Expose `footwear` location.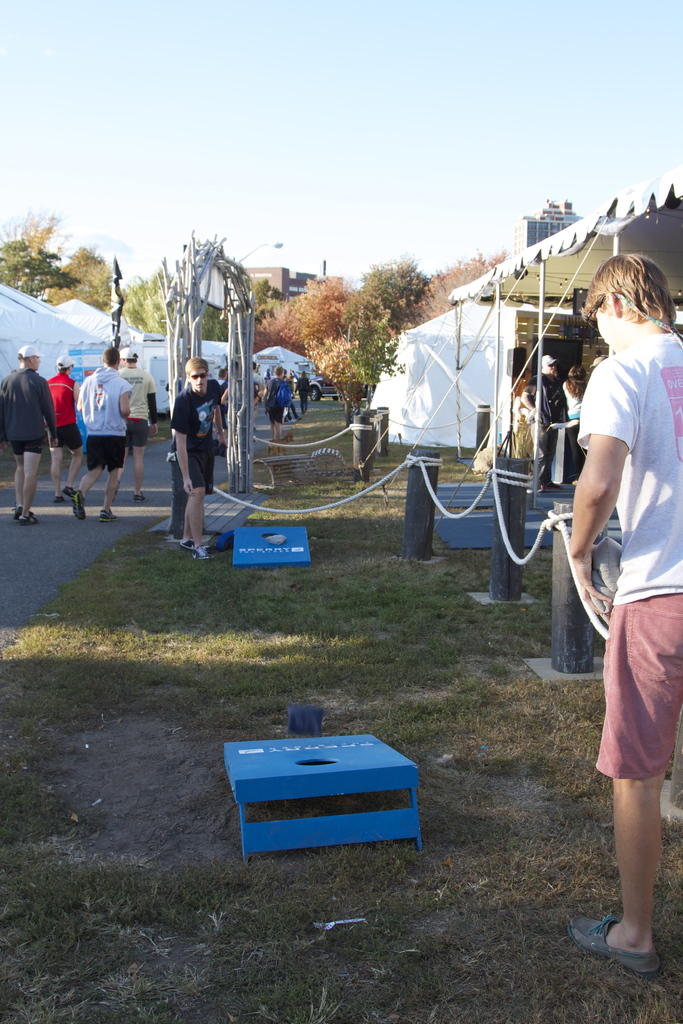
Exposed at 129/493/148/504.
